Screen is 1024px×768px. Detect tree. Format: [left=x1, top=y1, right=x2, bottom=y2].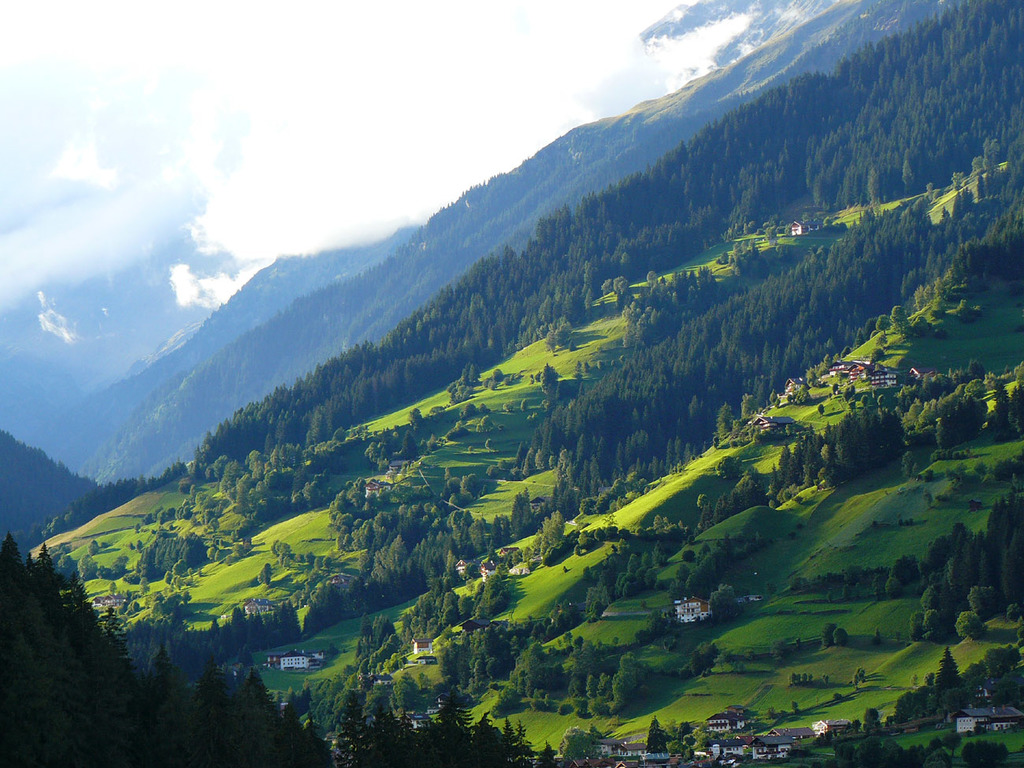
[left=372, top=618, right=391, bottom=658].
